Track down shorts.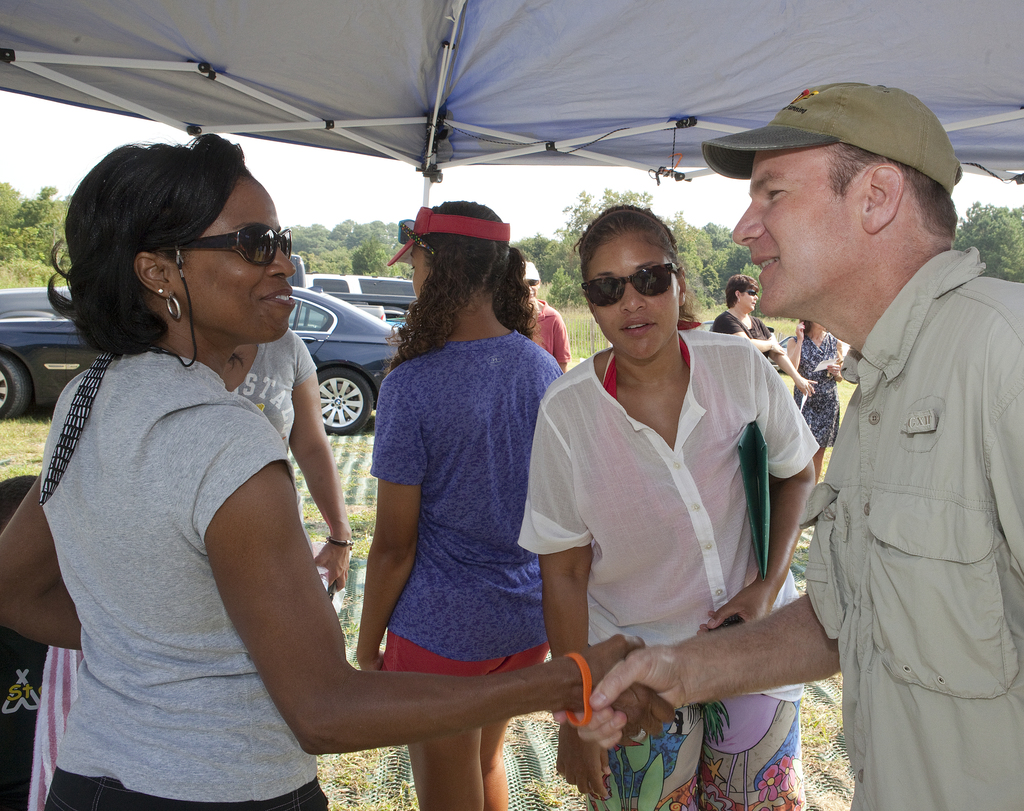
Tracked to BBox(381, 627, 552, 680).
